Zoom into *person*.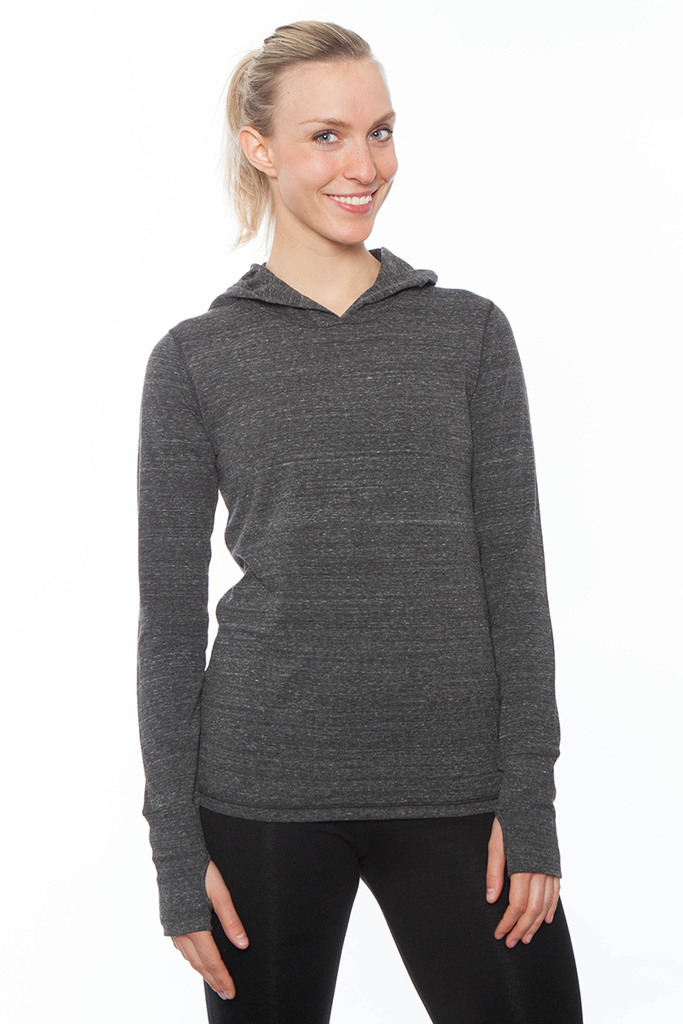
Zoom target: 105,0,621,1023.
